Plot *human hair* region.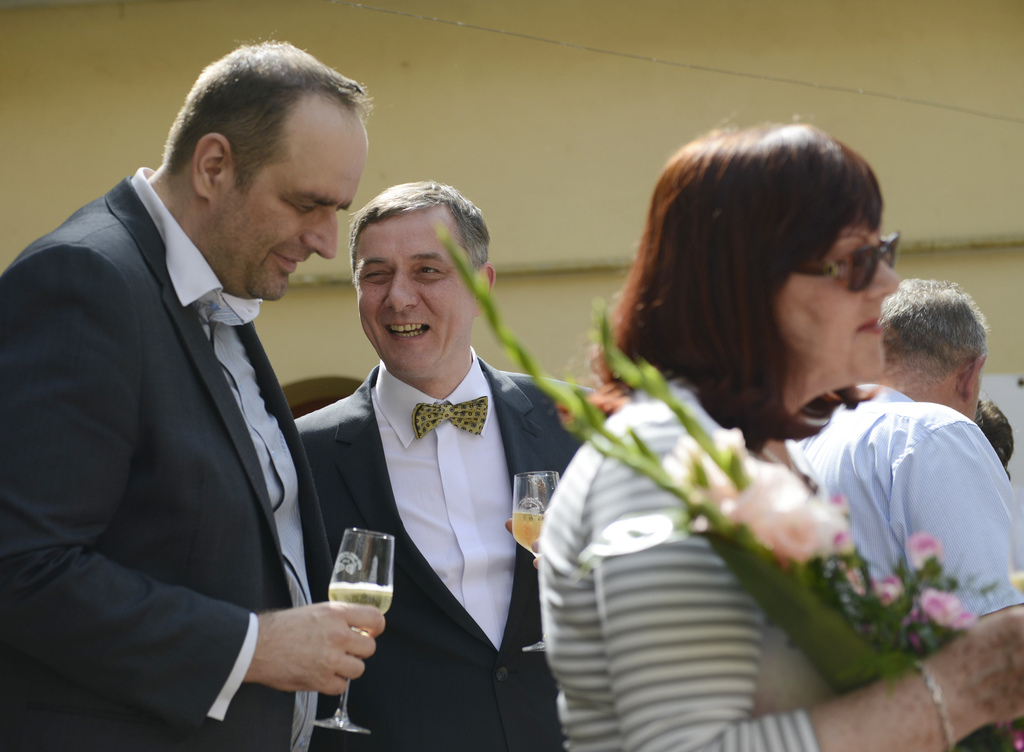
Plotted at bbox(346, 179, 489, 281).
